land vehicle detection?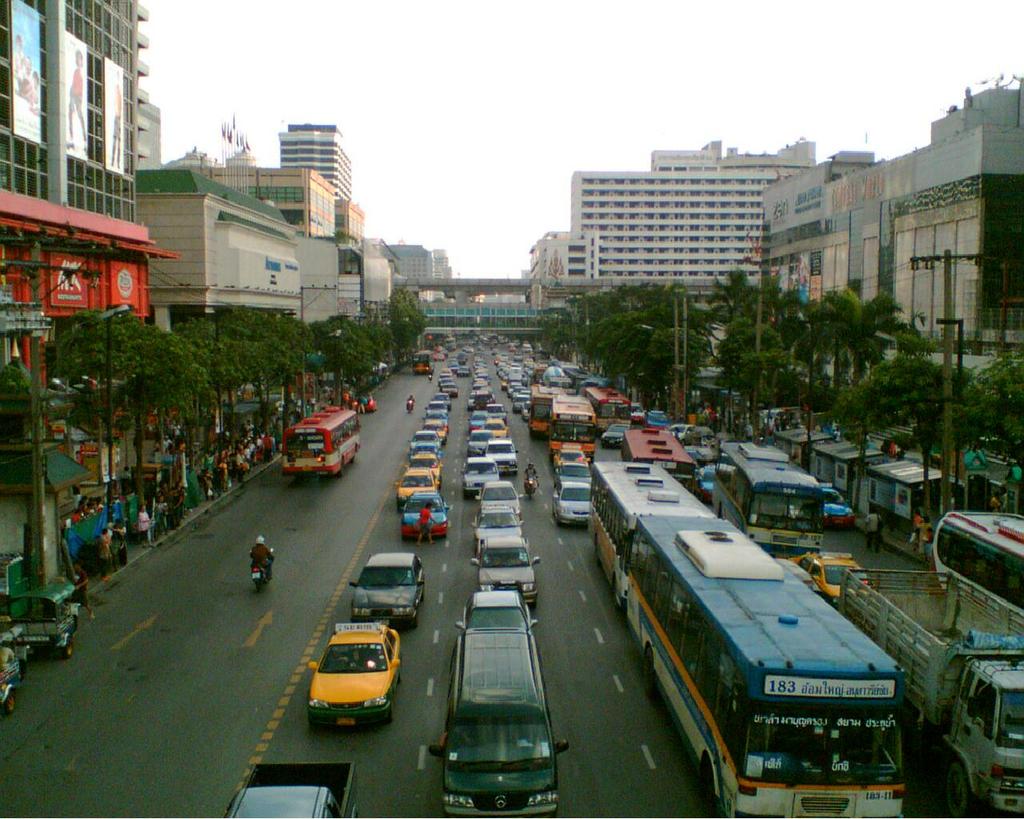
{"left": 18, "top": 581, "right": 81, "bottom": 652}
